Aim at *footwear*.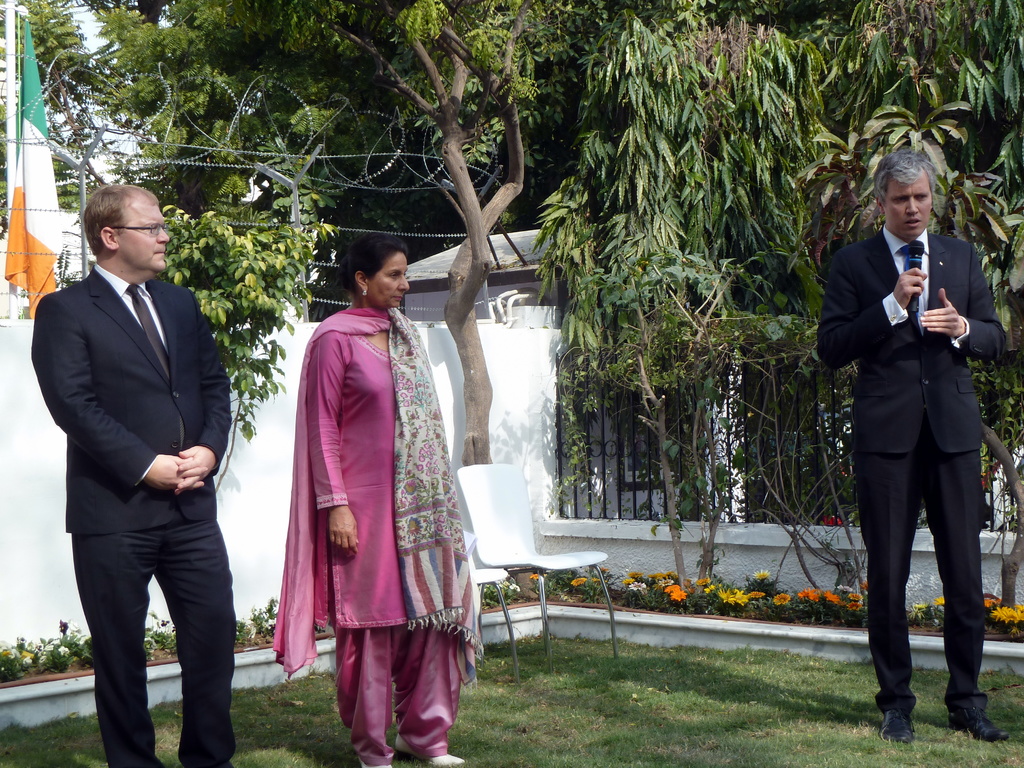
Aimed at bbox(392, 730, 465, 767).
